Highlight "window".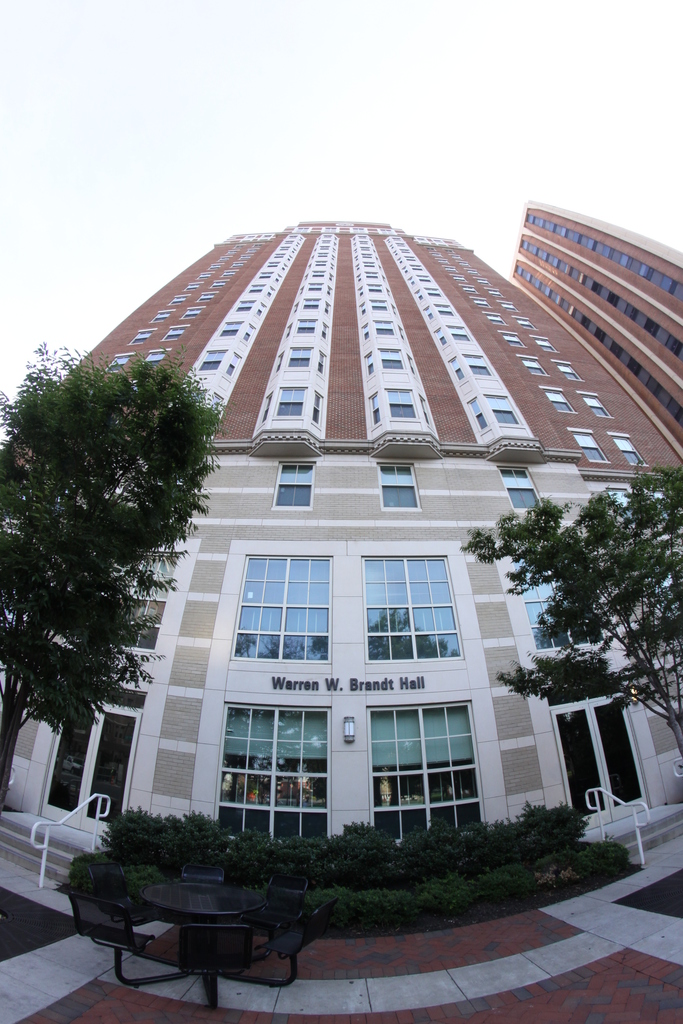
Highlighted region: pyautogui.locateOnScreen(552, 362, 583, 383).
